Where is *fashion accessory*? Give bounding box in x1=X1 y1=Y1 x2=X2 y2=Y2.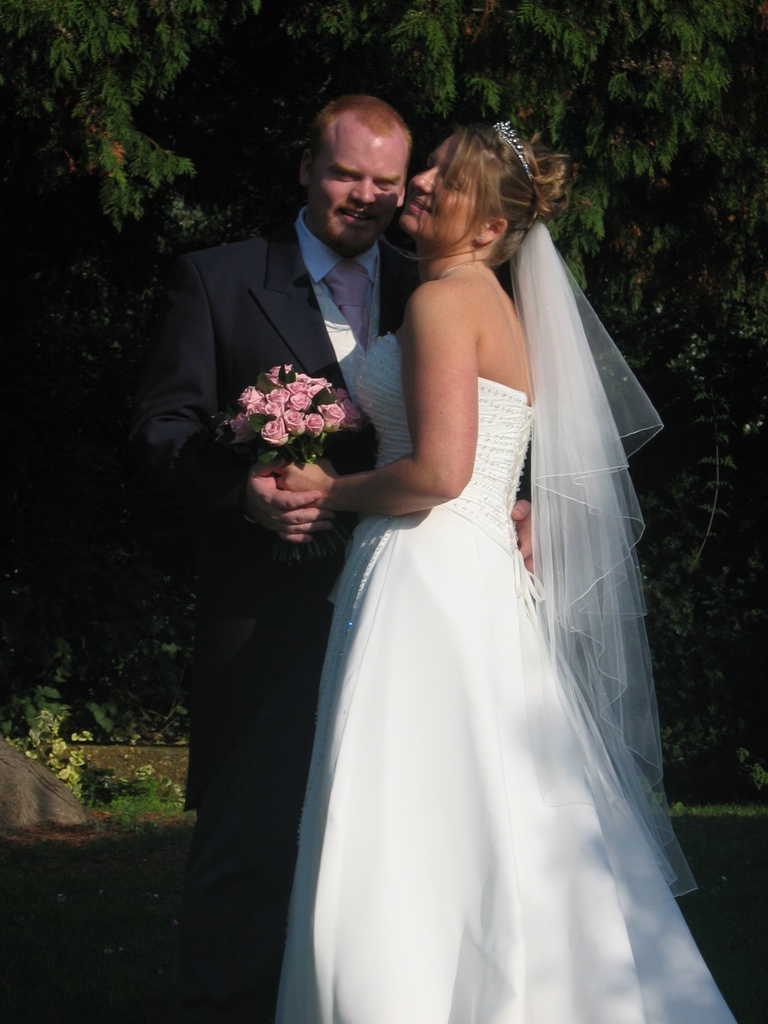
x1=492 y1=119 x2=540 y2=198.
